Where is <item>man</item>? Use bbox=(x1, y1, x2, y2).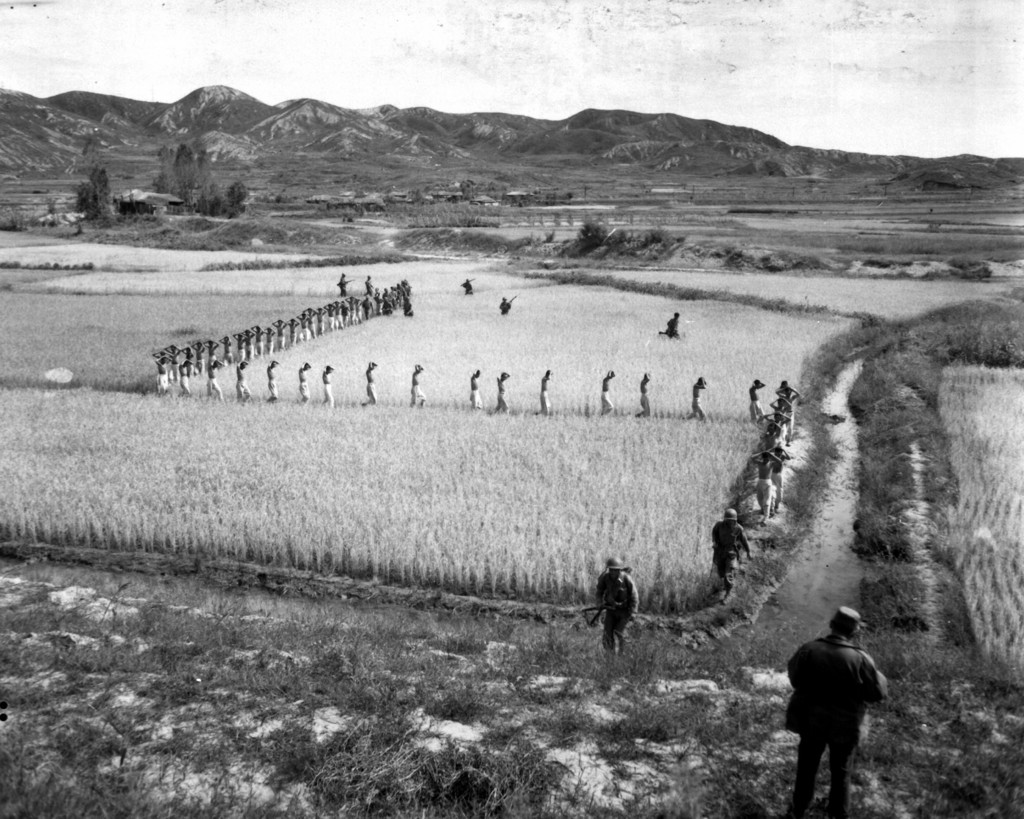
bbox=(658, 311, 682, 339).
